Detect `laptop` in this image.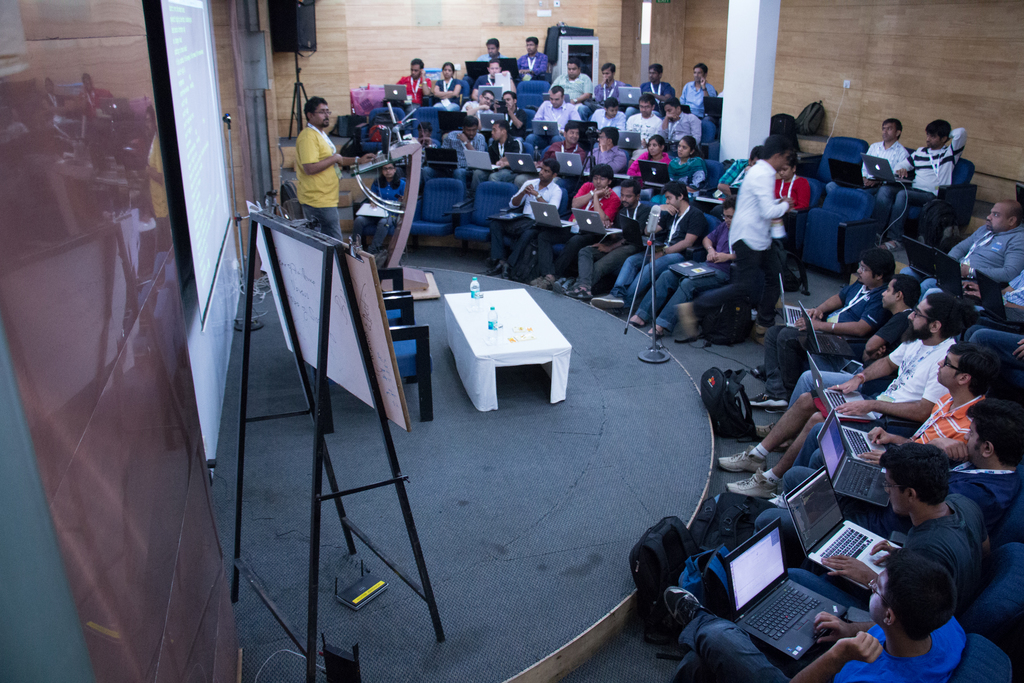
Detection: (619,87,641,104).
